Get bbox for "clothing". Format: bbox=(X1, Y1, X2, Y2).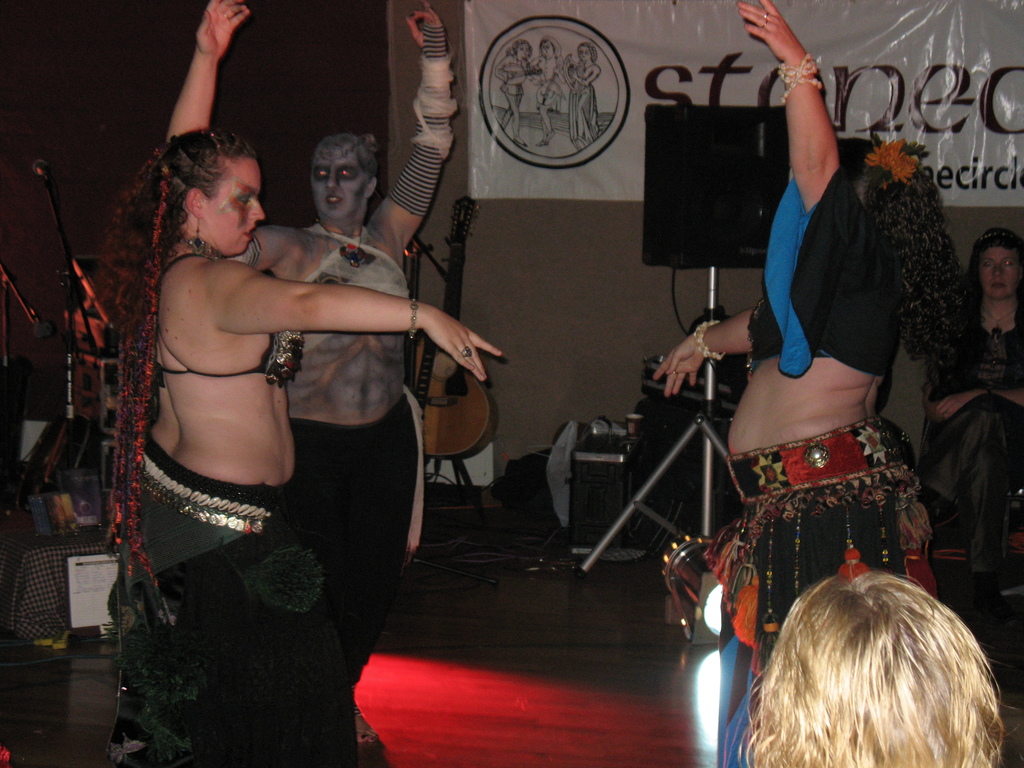
bbox=(723, 125, 936, 621).
